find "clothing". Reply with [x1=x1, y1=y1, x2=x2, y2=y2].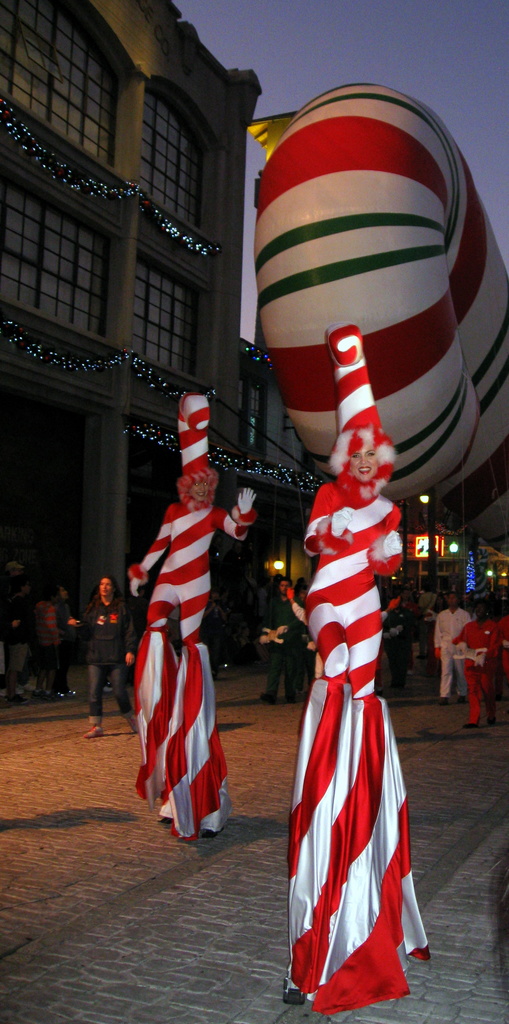
[x1=56, y1=600, x2=90, y2=672].
